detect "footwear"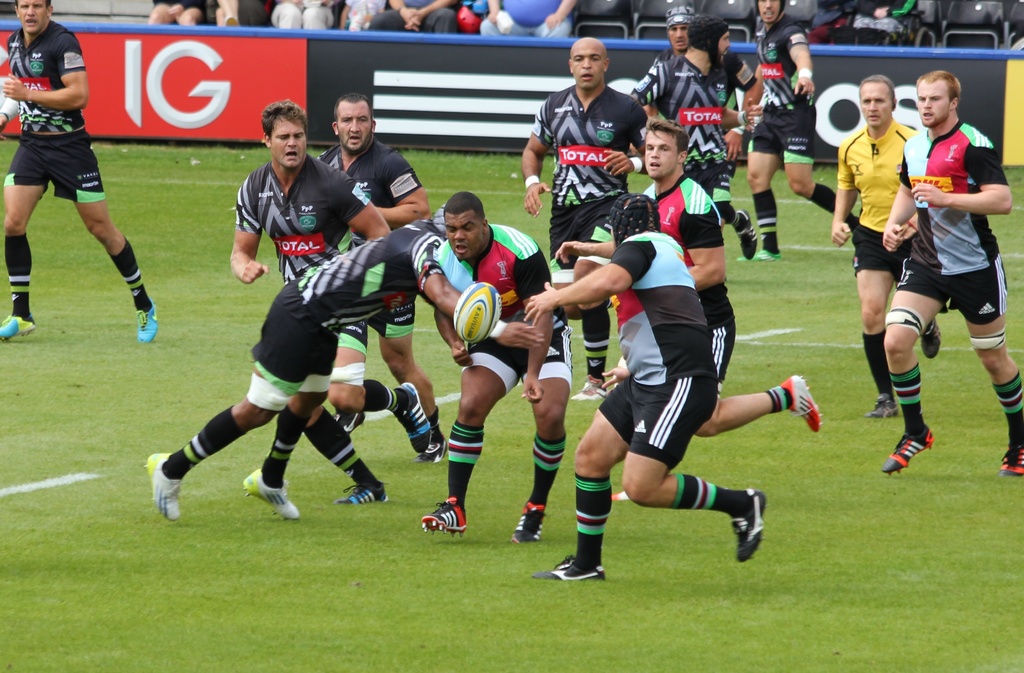
(737,247,783,262)
